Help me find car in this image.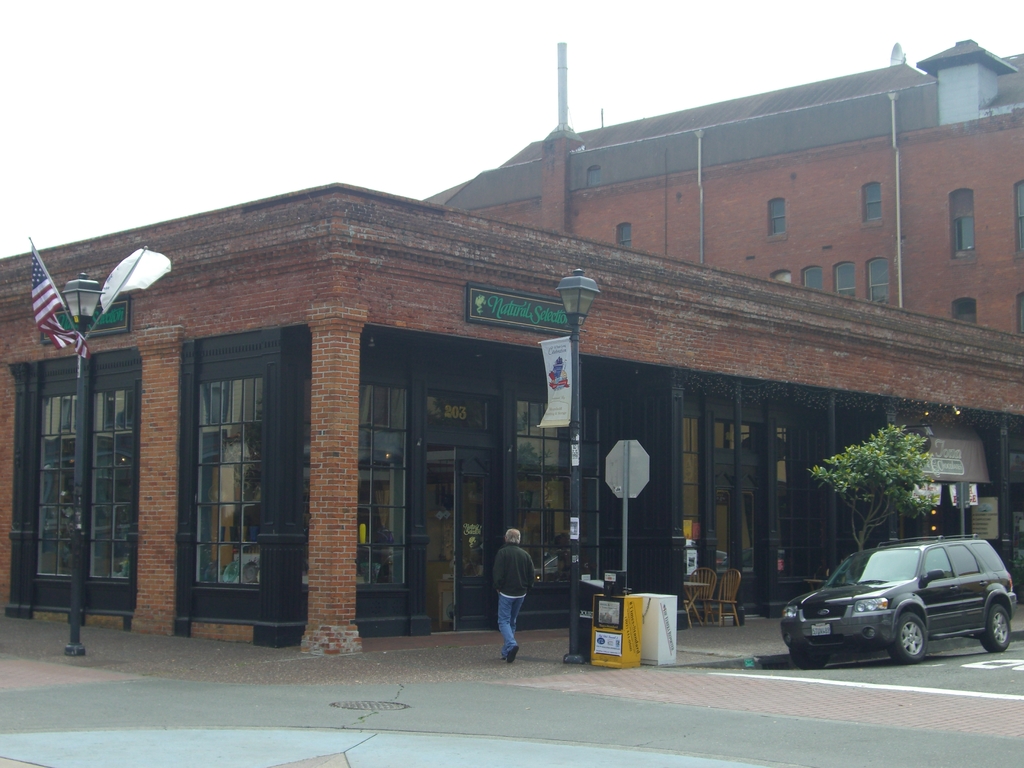
Found it: bbox(778, 535, 1023, 666).
